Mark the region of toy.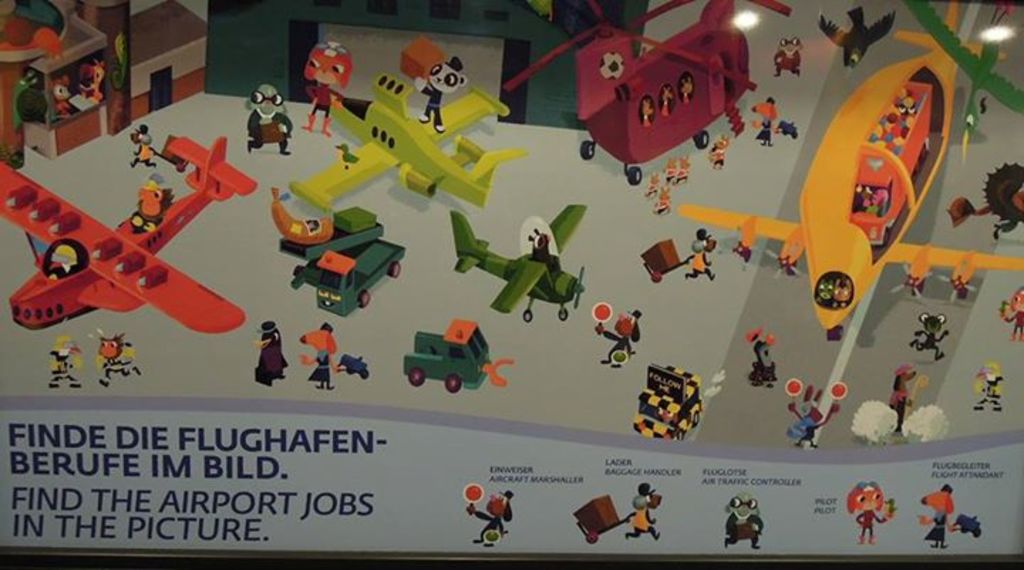
Region: 448 209 587 323.
